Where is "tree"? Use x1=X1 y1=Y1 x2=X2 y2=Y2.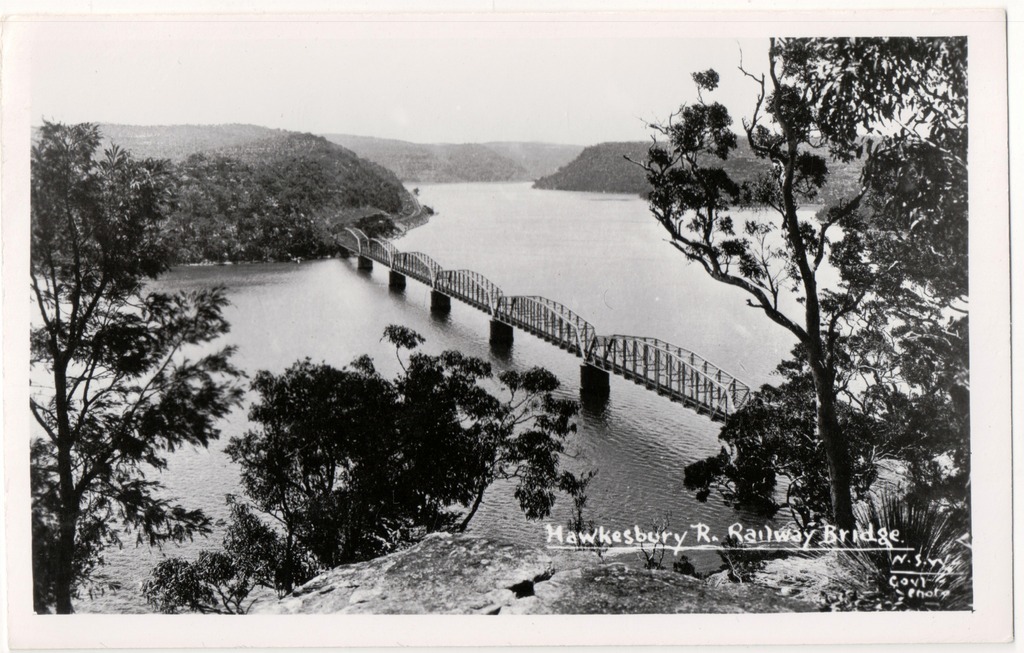
x1=629 y1=39 x2=879 y2=550.
